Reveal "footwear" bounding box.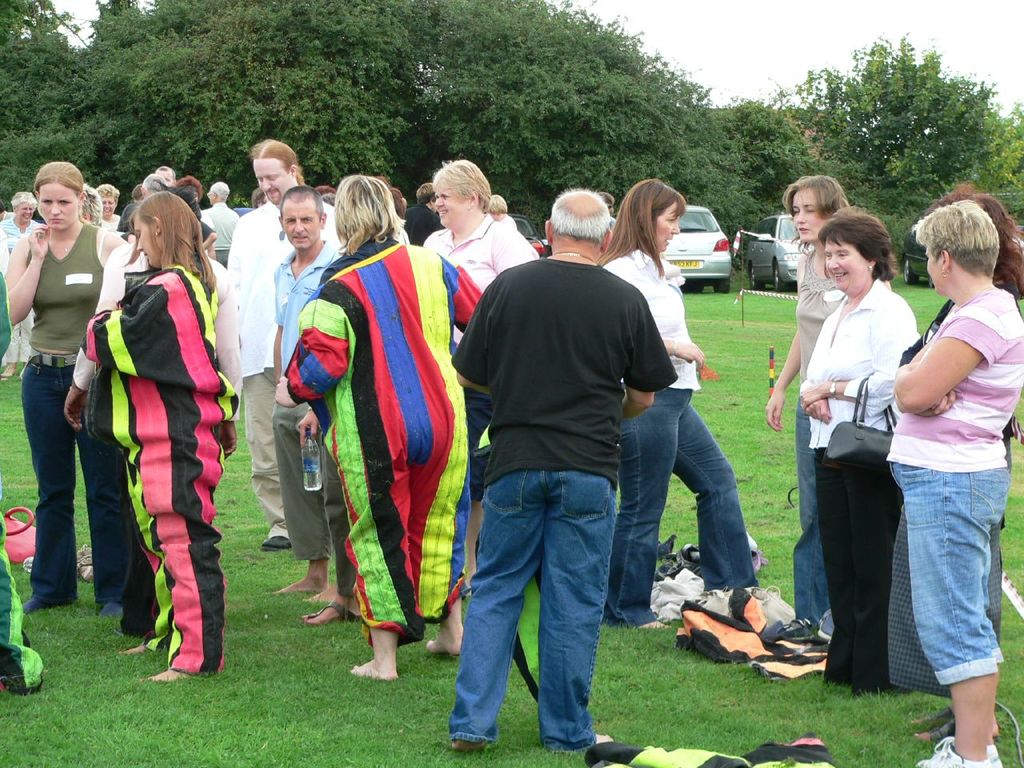
Revealed: select_region(984, 742, 1002, 766).
